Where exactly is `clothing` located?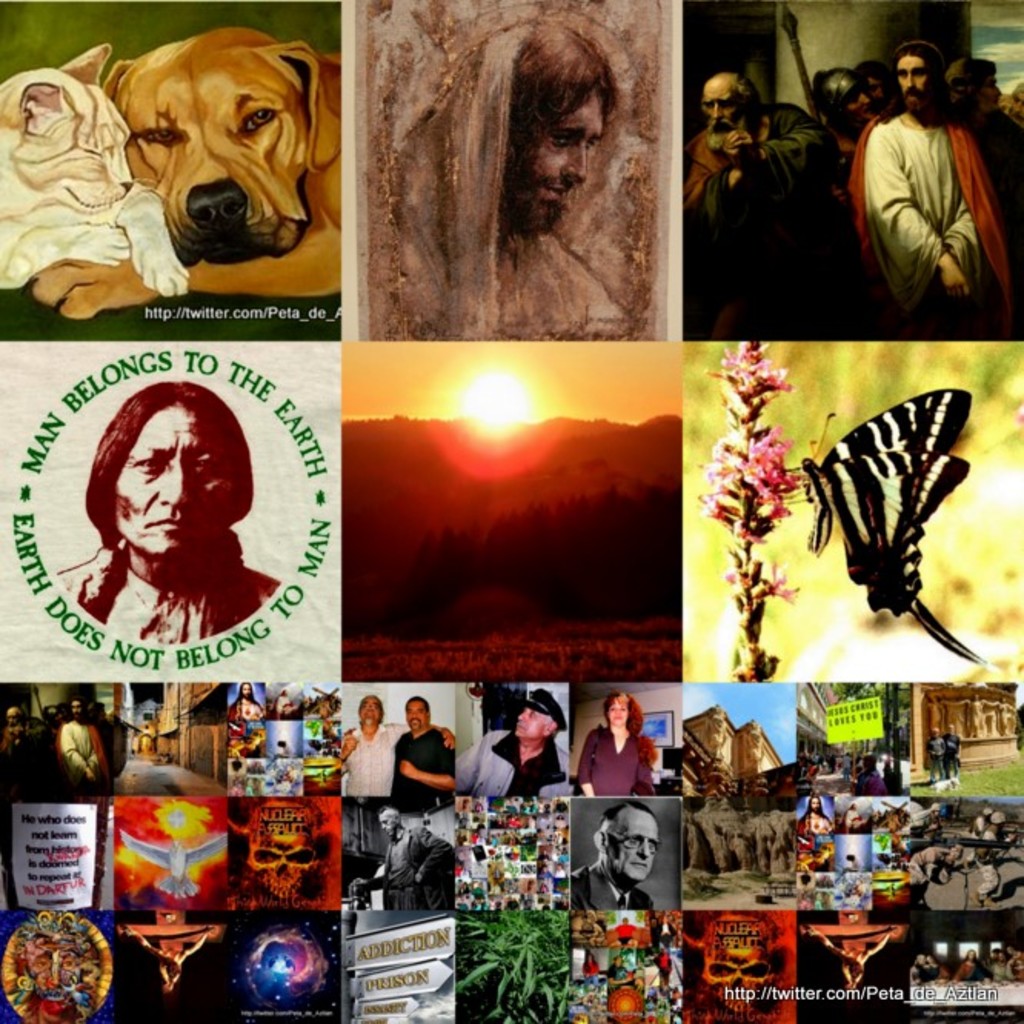
Its bounding box is 847 98 1019 335.
